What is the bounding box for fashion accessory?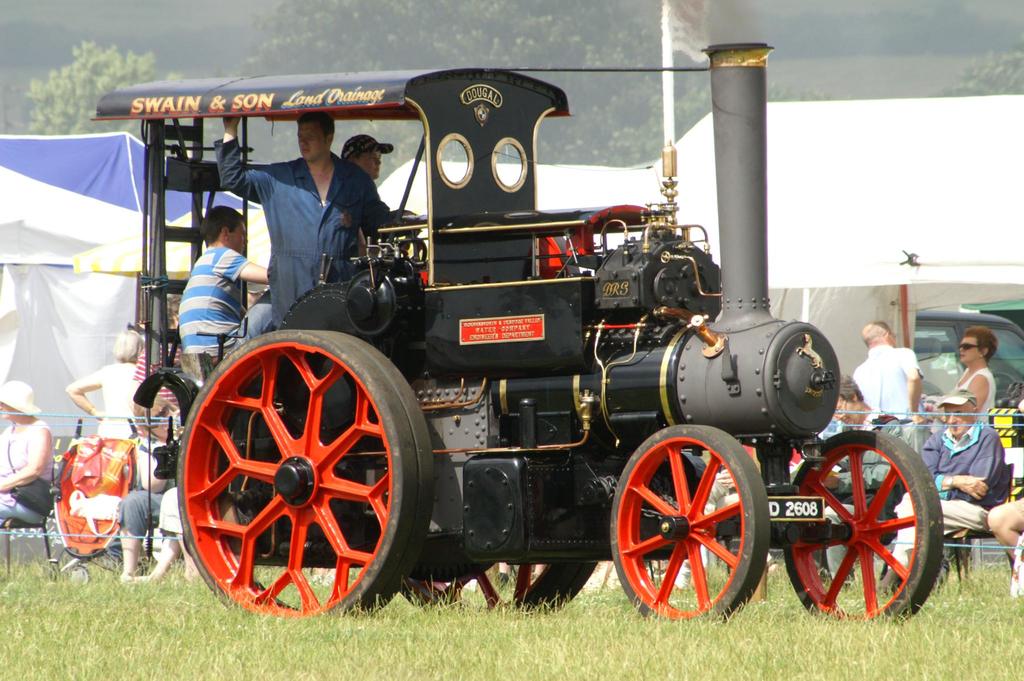
{"x1": 957, "y1": 342, "x2": 985, "y2": 352}.
